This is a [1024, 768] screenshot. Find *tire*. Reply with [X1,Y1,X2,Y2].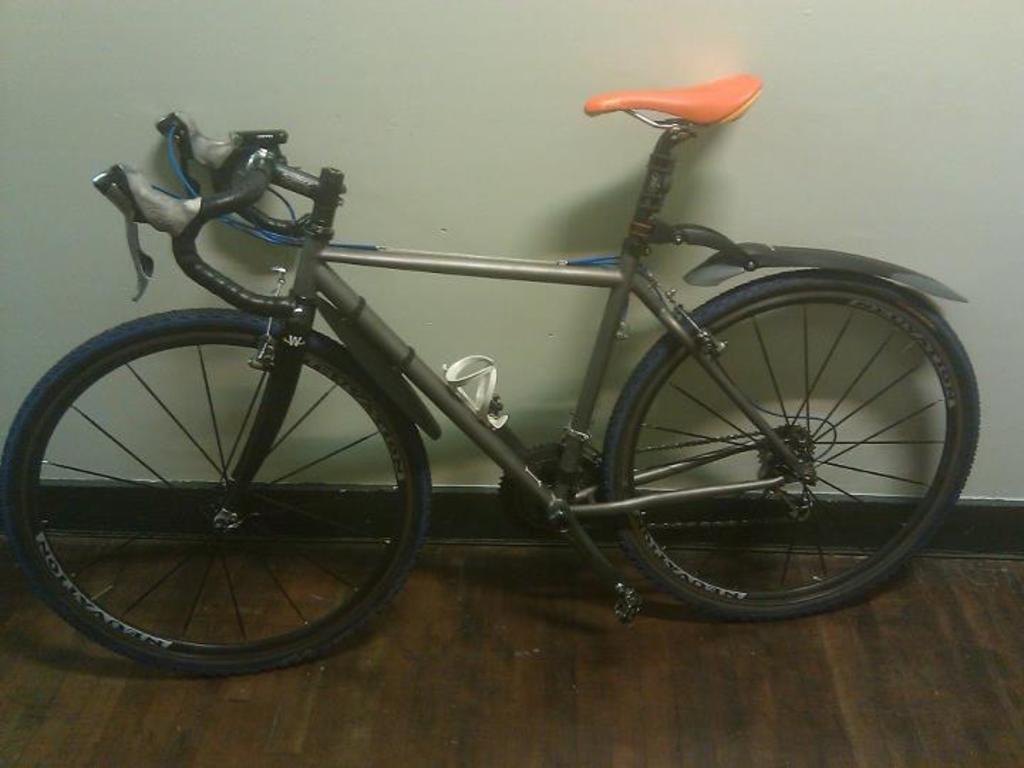
[0,307,430,673].
